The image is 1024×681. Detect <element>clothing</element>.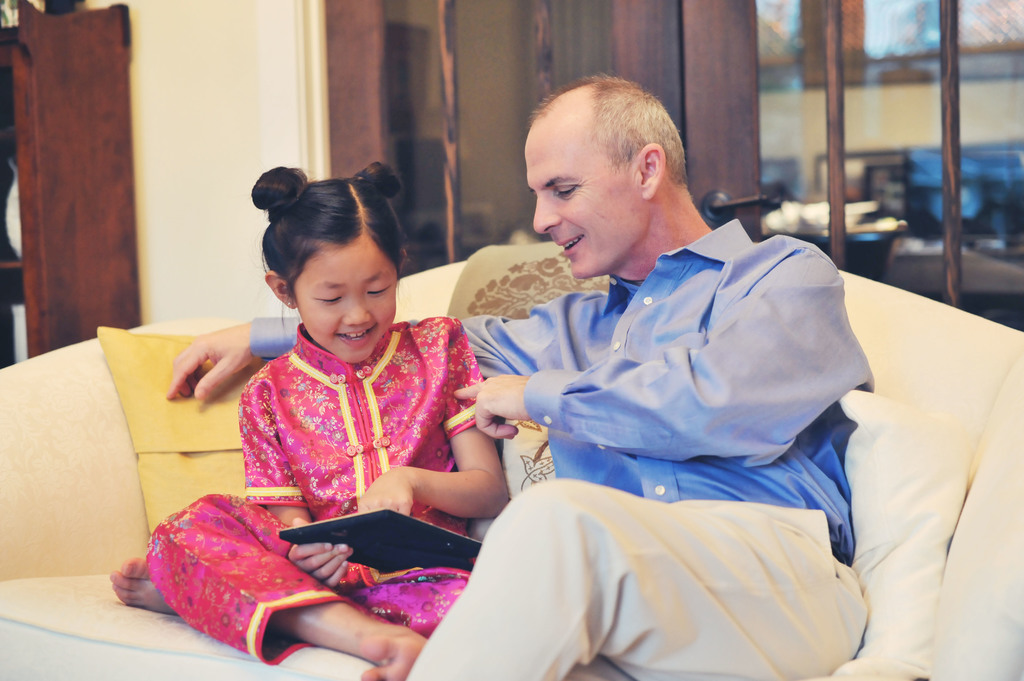
Detection: {"left": 838, "top": 392, "right": 1012, "bottom": 680}.
